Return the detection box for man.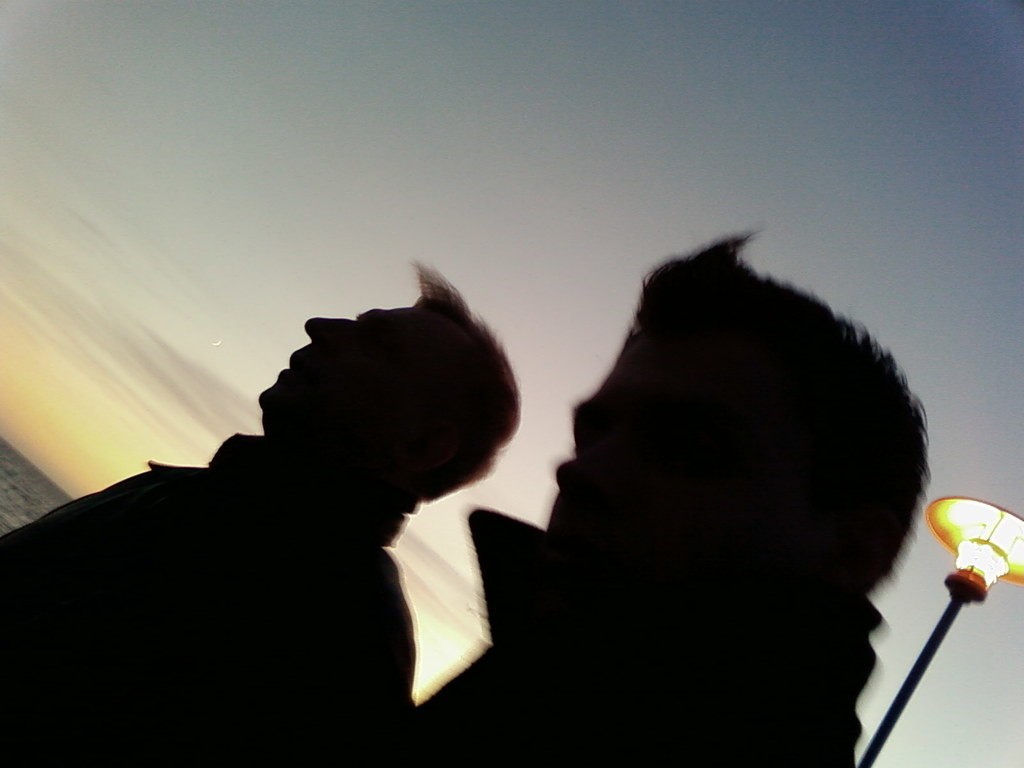
[359, 231, 946, 767].
